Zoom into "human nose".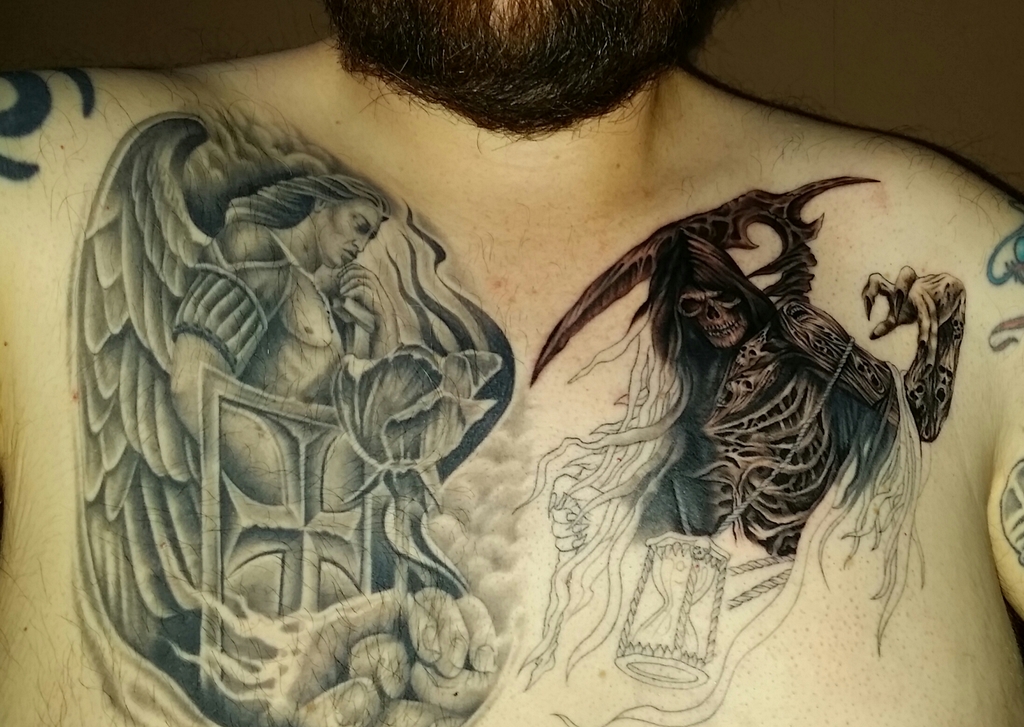
Zoom target: [347, 237, 369, 253].
